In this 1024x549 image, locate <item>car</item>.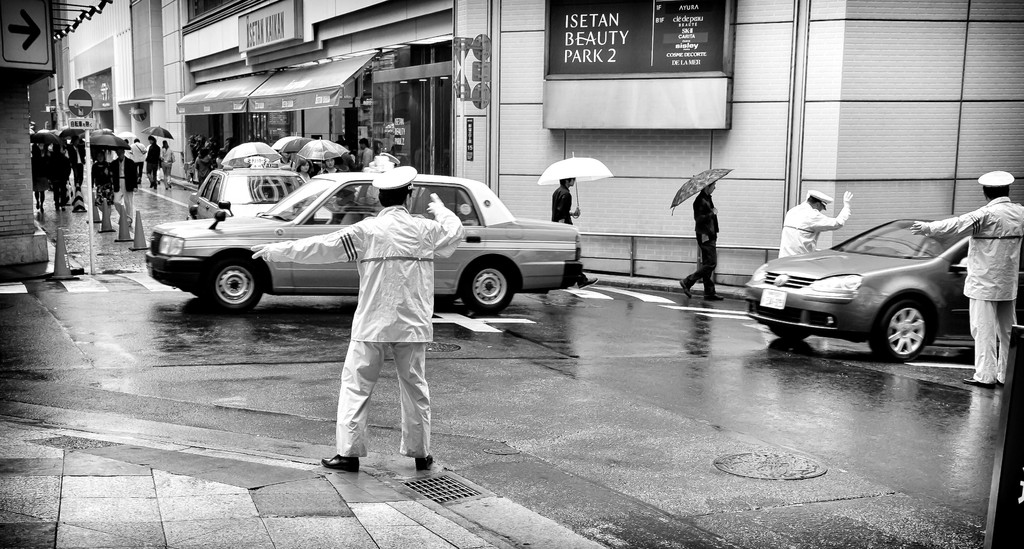
Bounding box: bbox(188, 164, 308, 217).
